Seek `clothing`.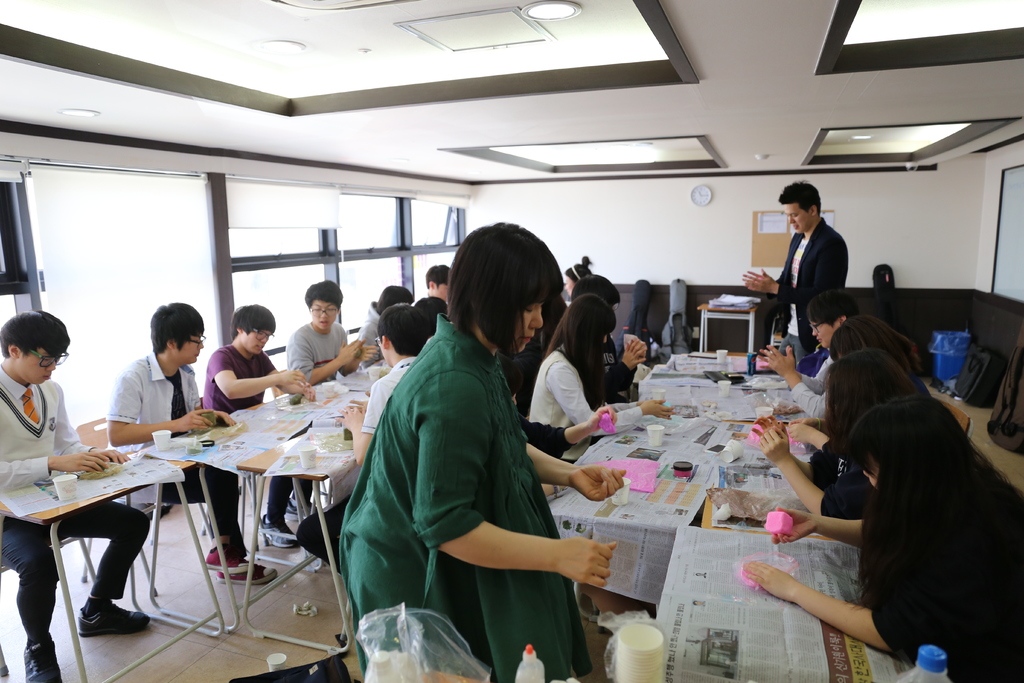
[99,349,246,558].
